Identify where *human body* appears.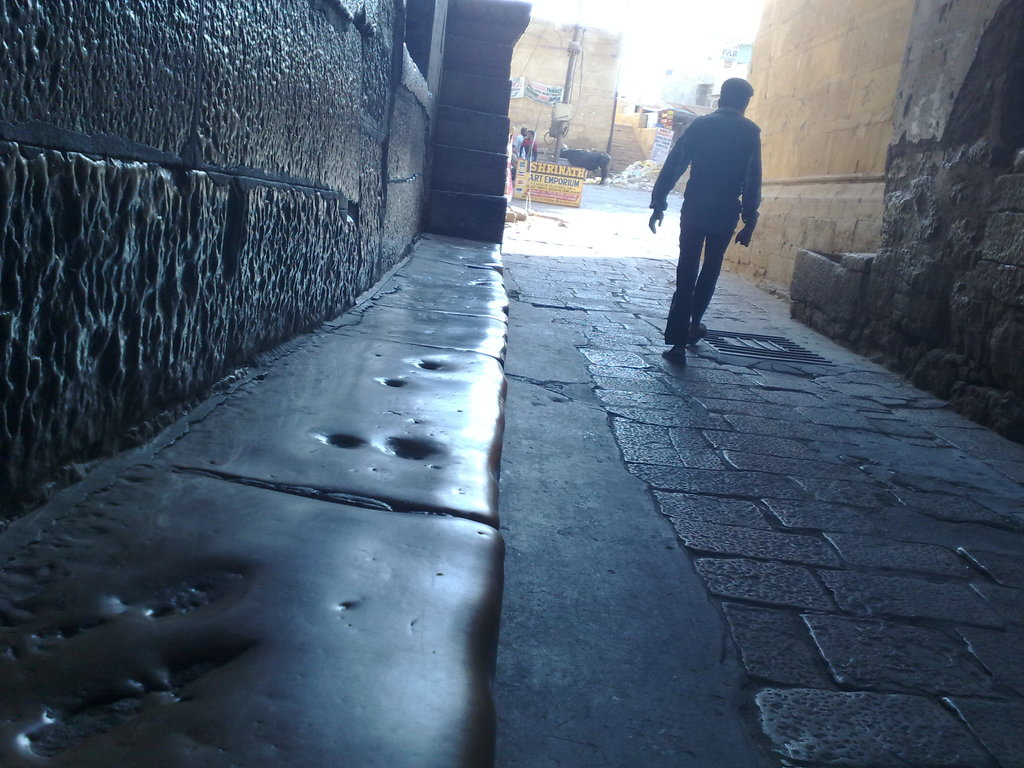
Appears at (left=648, top=68, right=780, bottom=367).
